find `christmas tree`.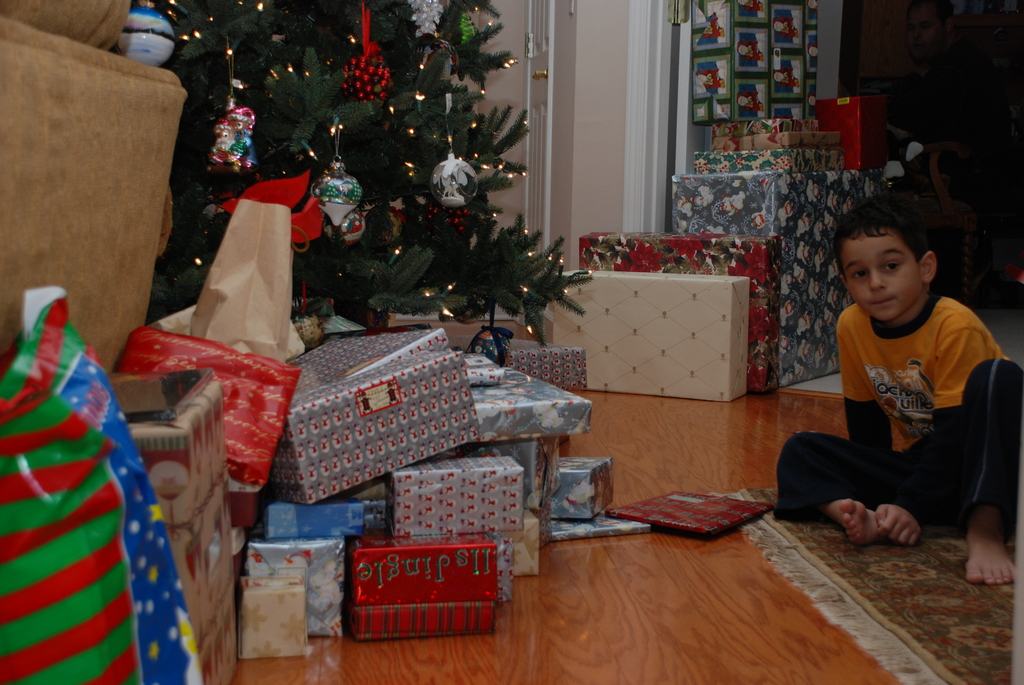
BBox(148, 0, 598, 353).
